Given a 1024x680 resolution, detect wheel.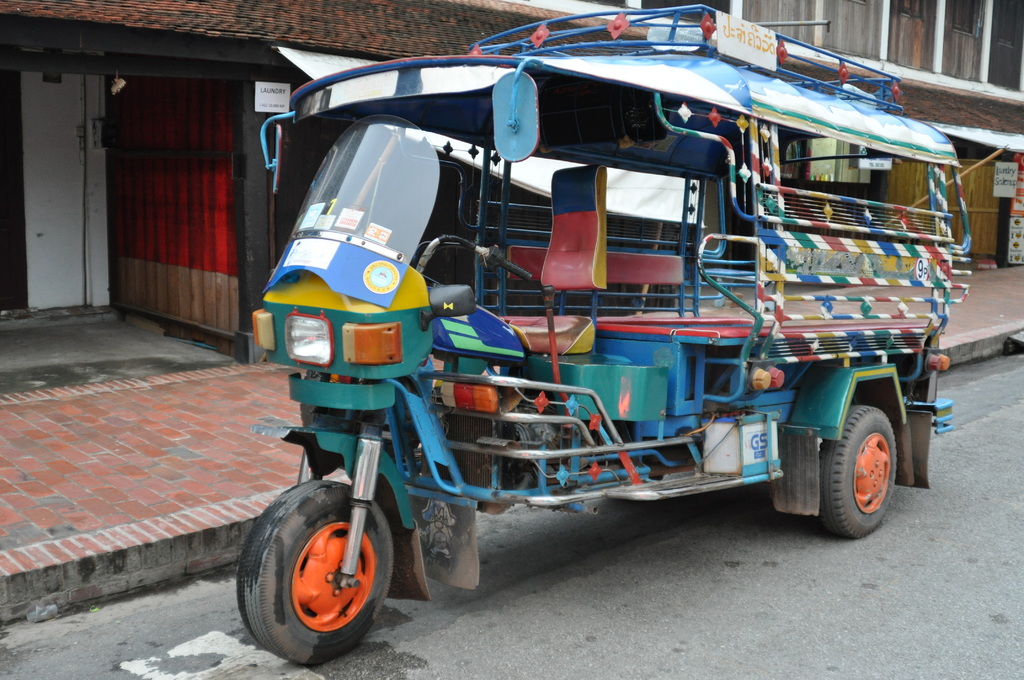
(819,405,895,537).
